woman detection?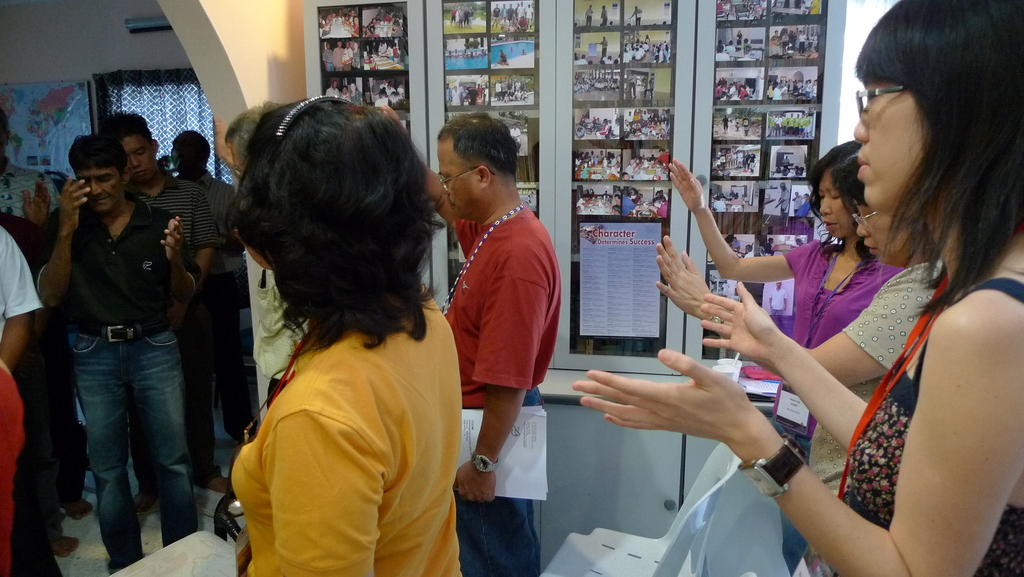
667/136/918/345
